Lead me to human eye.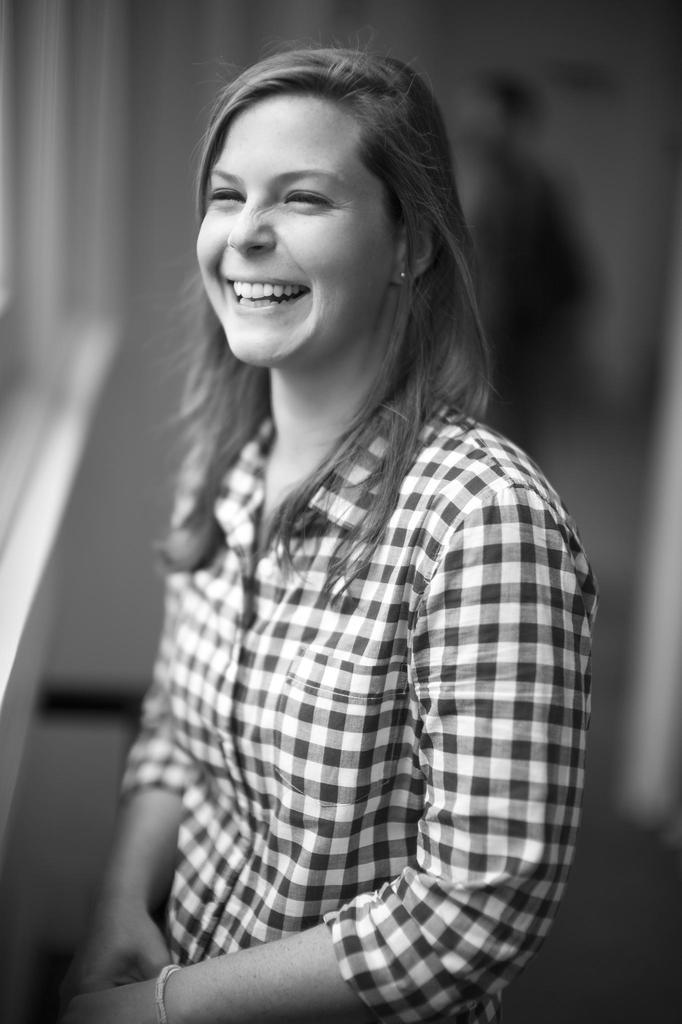
Lead to detection(282, 182, 338, 215).
